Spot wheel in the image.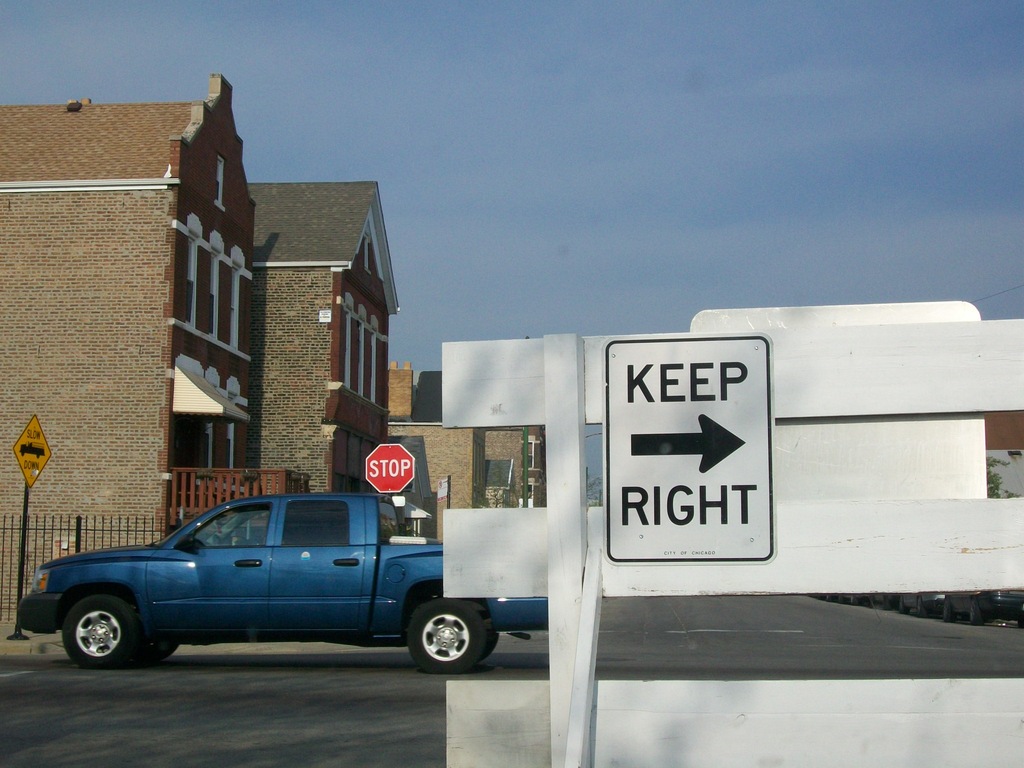
wheel found at locate(211, 530, 222, 543).
